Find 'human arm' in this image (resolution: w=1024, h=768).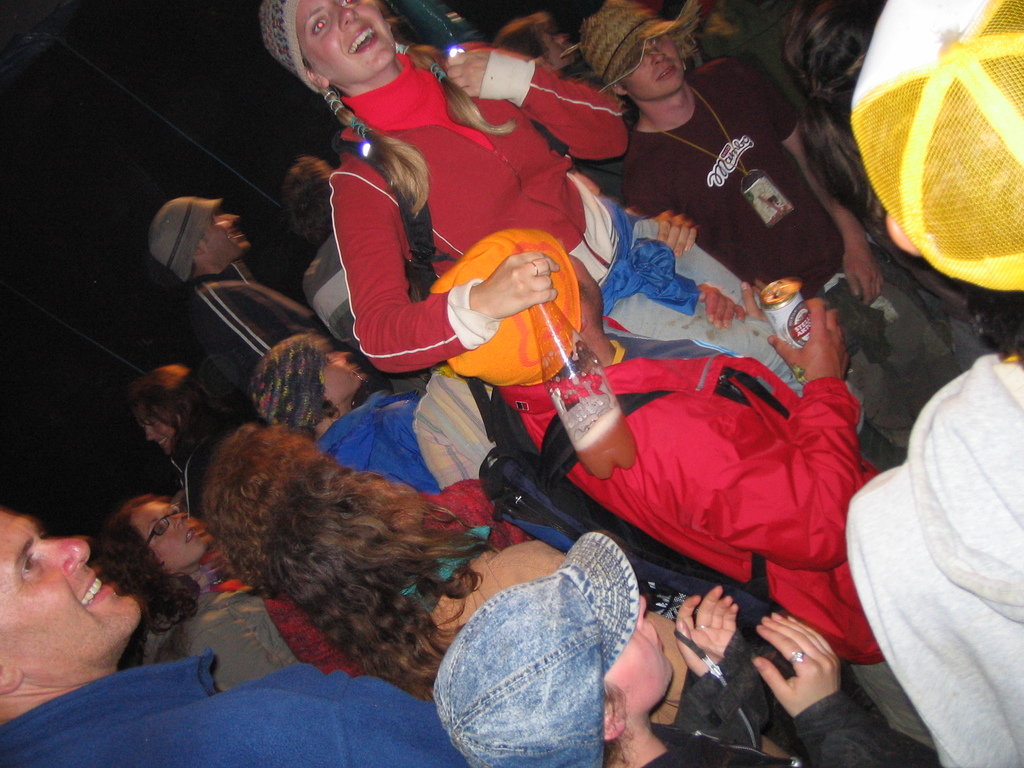
box(604, 198, 717, 269).
